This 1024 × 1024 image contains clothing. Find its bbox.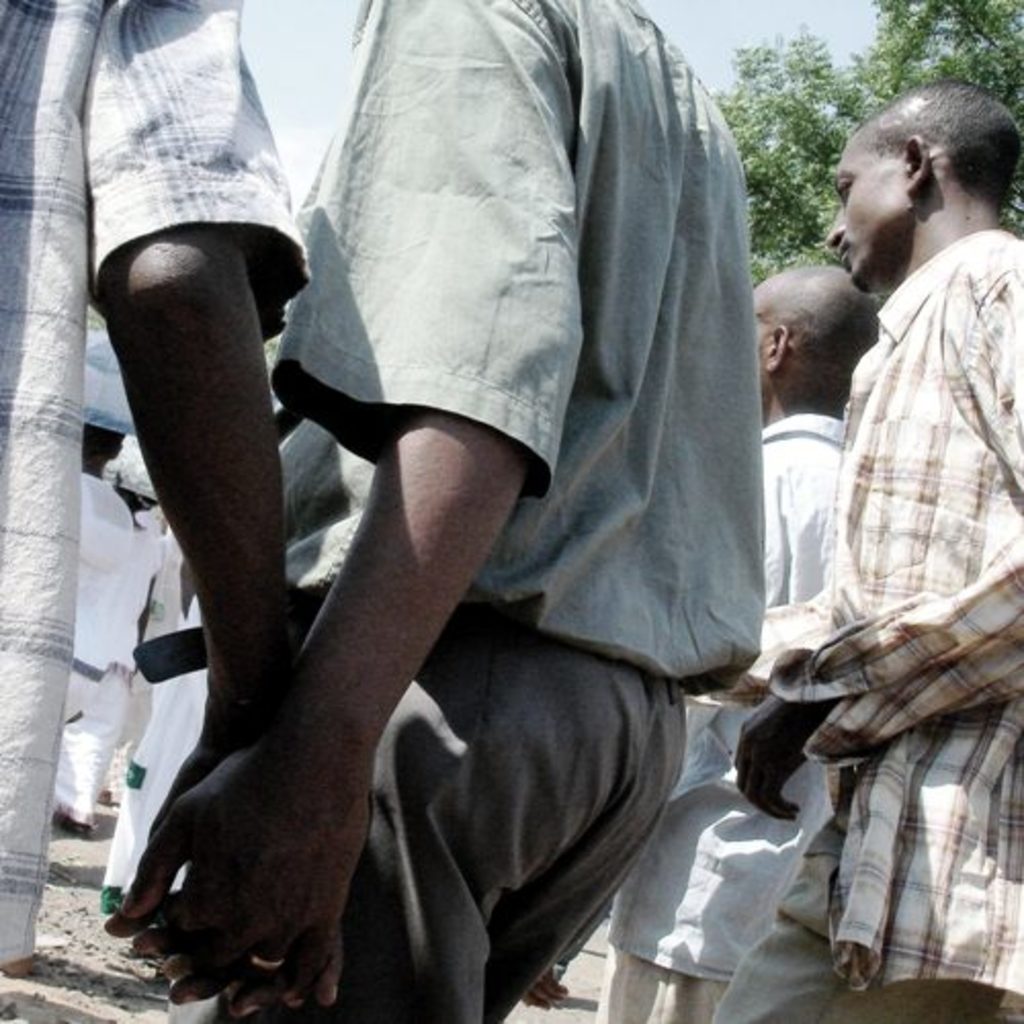
l=51, t=469, r=133, b=743.
